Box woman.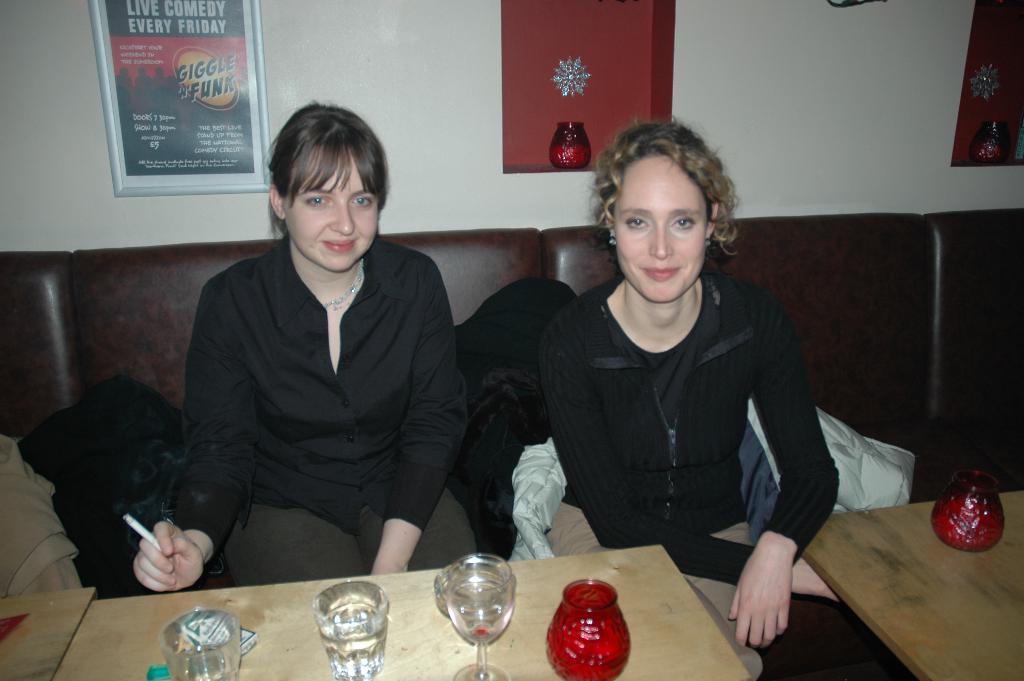
l=535, t=115, r=838, b=677.
